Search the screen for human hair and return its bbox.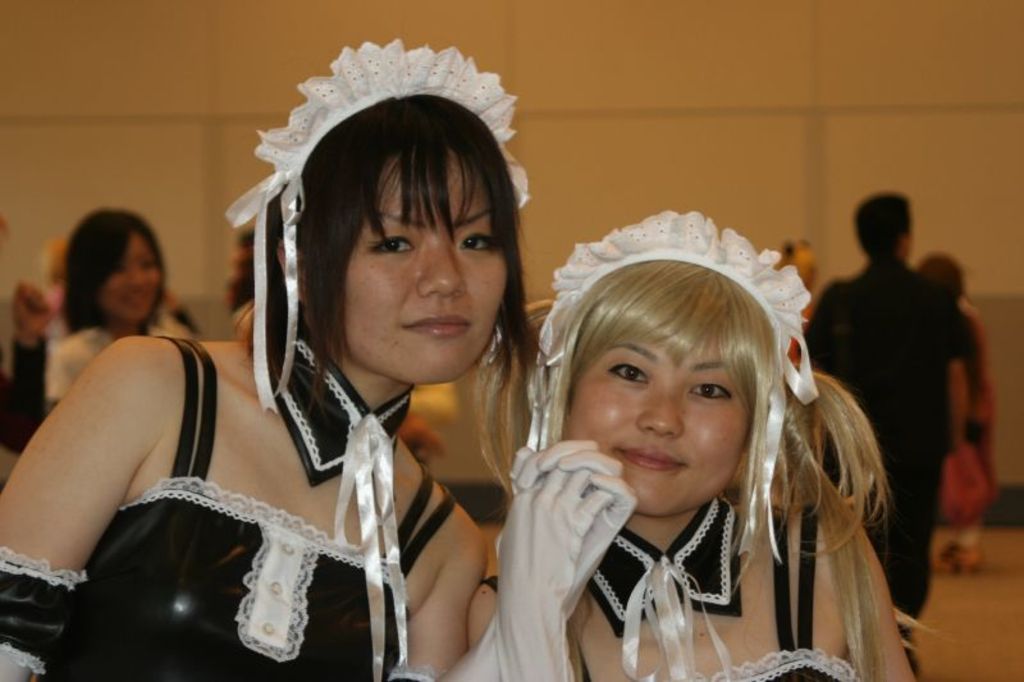
Found: detection(918, 251, 963, 305).
